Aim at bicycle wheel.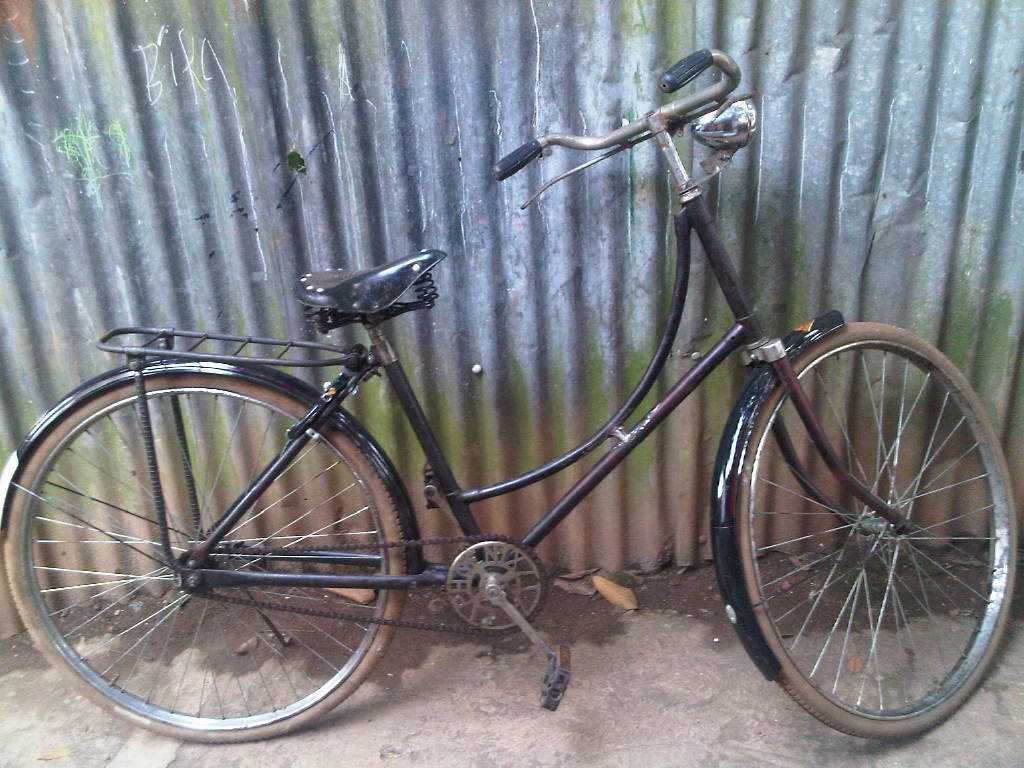
Aimed at 733:322:1022:742.
